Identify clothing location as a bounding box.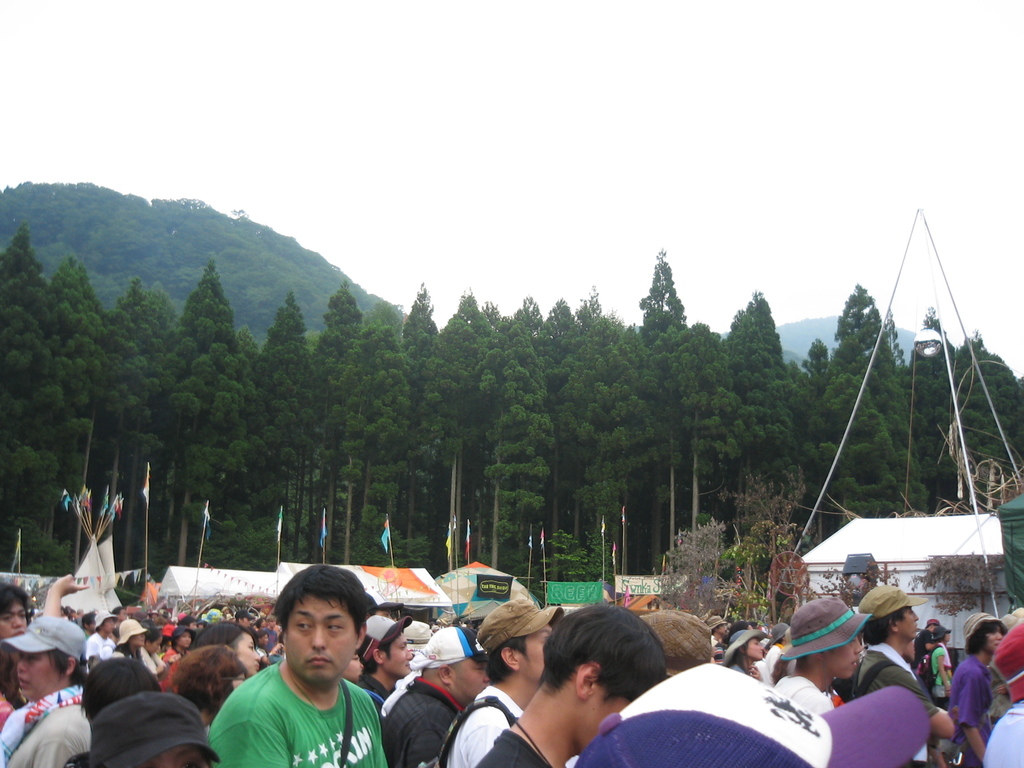
bbox=[476, 729, 557, 767].
